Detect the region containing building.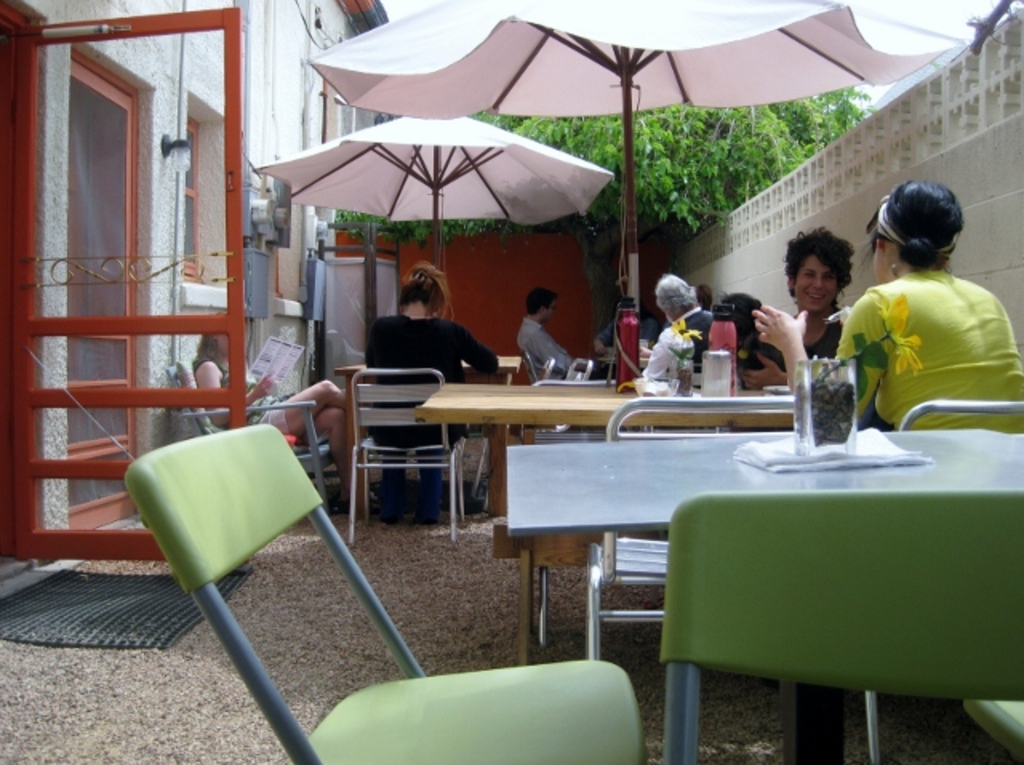
rect(0, 0, 400, 602).
